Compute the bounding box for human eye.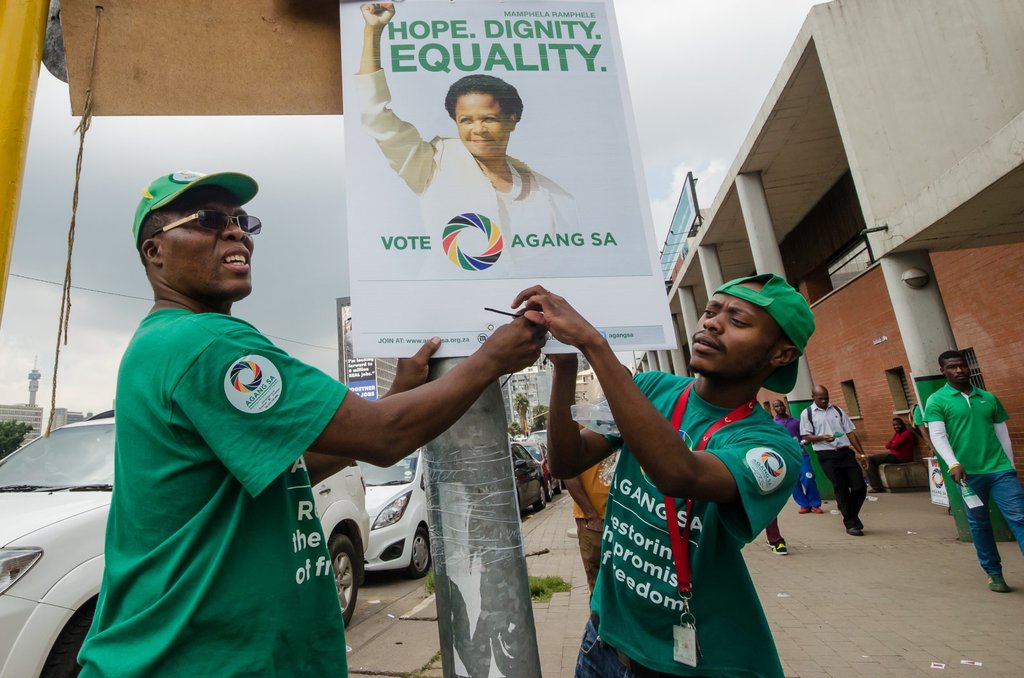
bbox=(237, 218, 249, 229).
